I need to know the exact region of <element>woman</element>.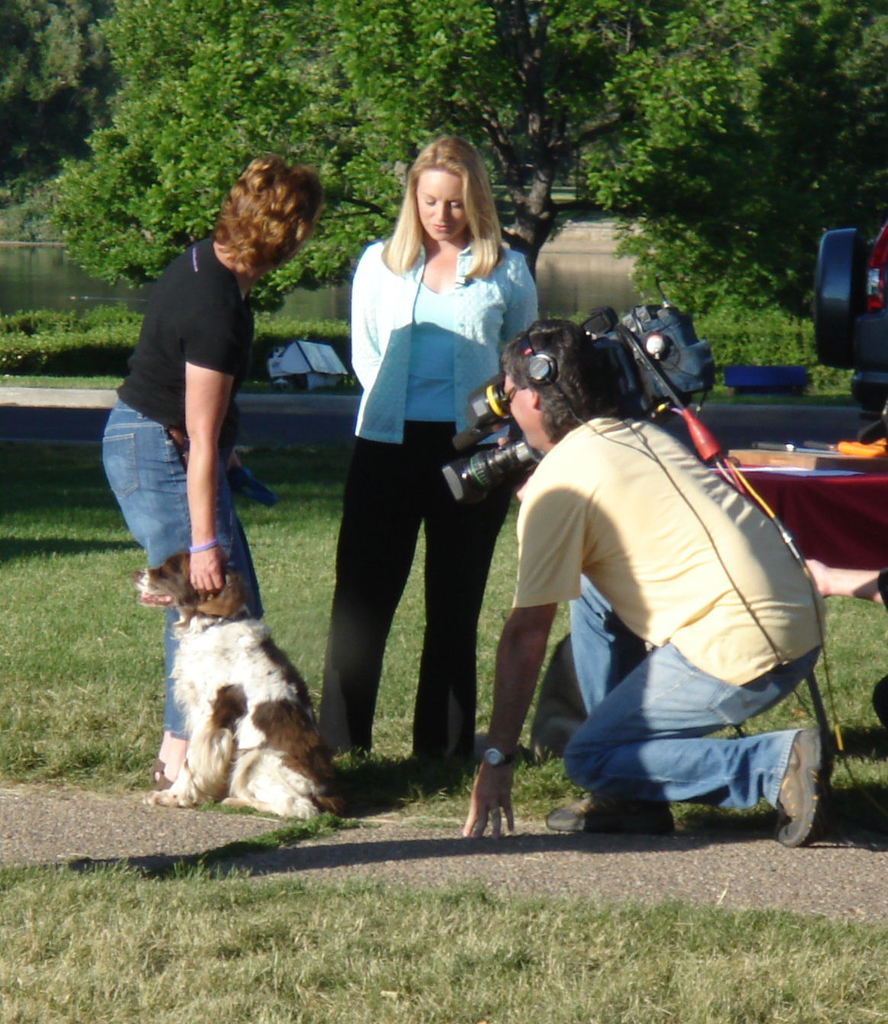
Region: [97,152,331,800].
